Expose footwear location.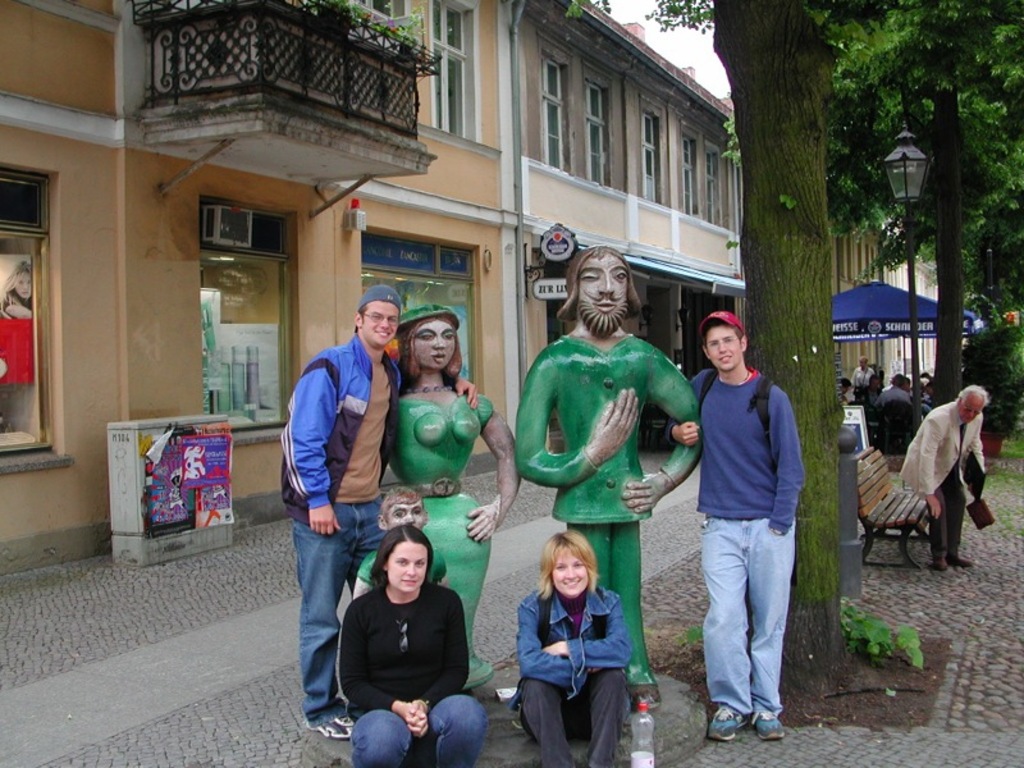
Exposed at (751,707,783,739).
